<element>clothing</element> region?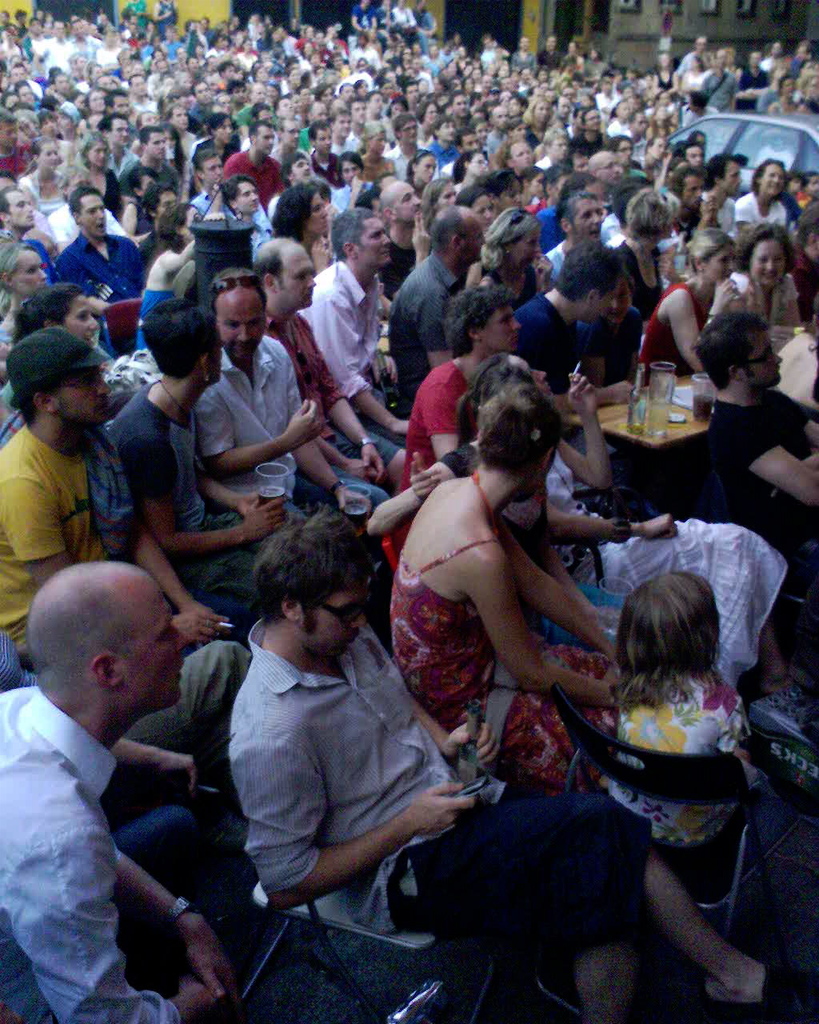
bbox=[193, 329, 375, 518]
